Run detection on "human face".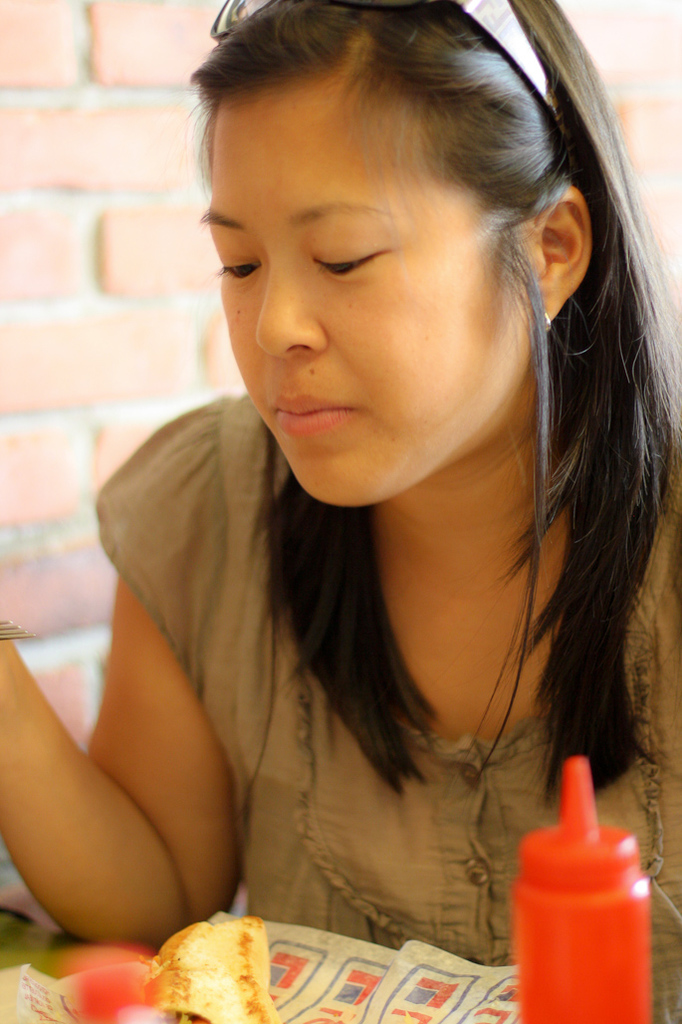
Result: {"left": 203, "top": 71, "right": 526, "bottom": 510}.
